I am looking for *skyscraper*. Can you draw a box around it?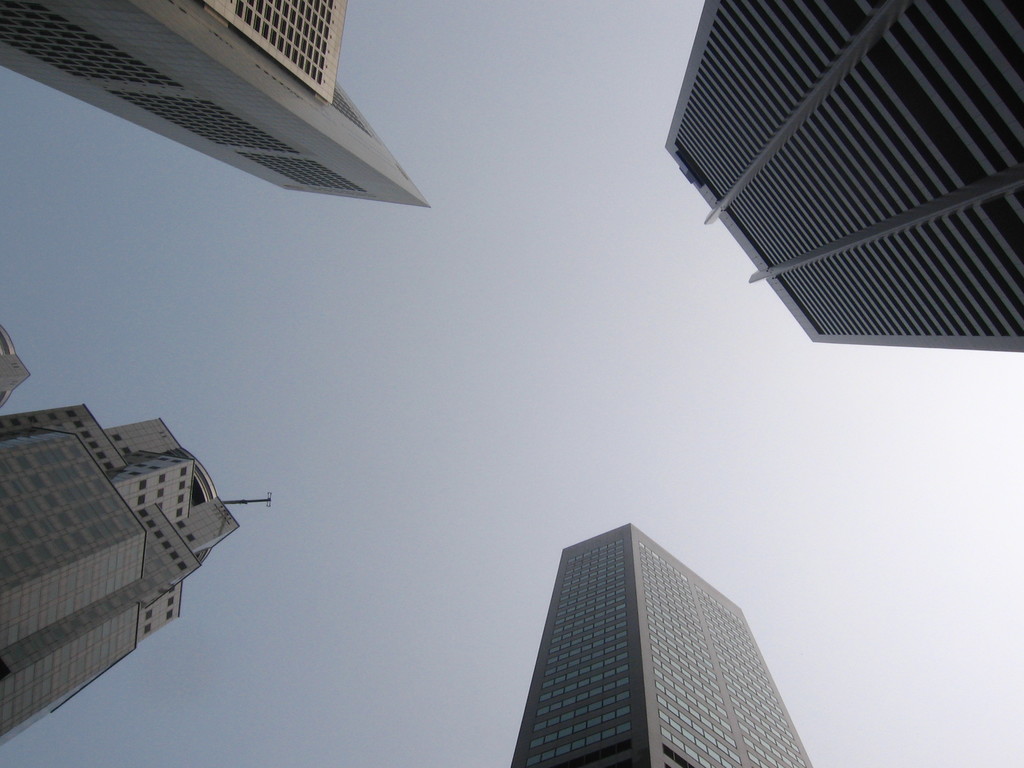
Sure, the bounding box is (left=667, top=0, right=1023, bottom=354).
